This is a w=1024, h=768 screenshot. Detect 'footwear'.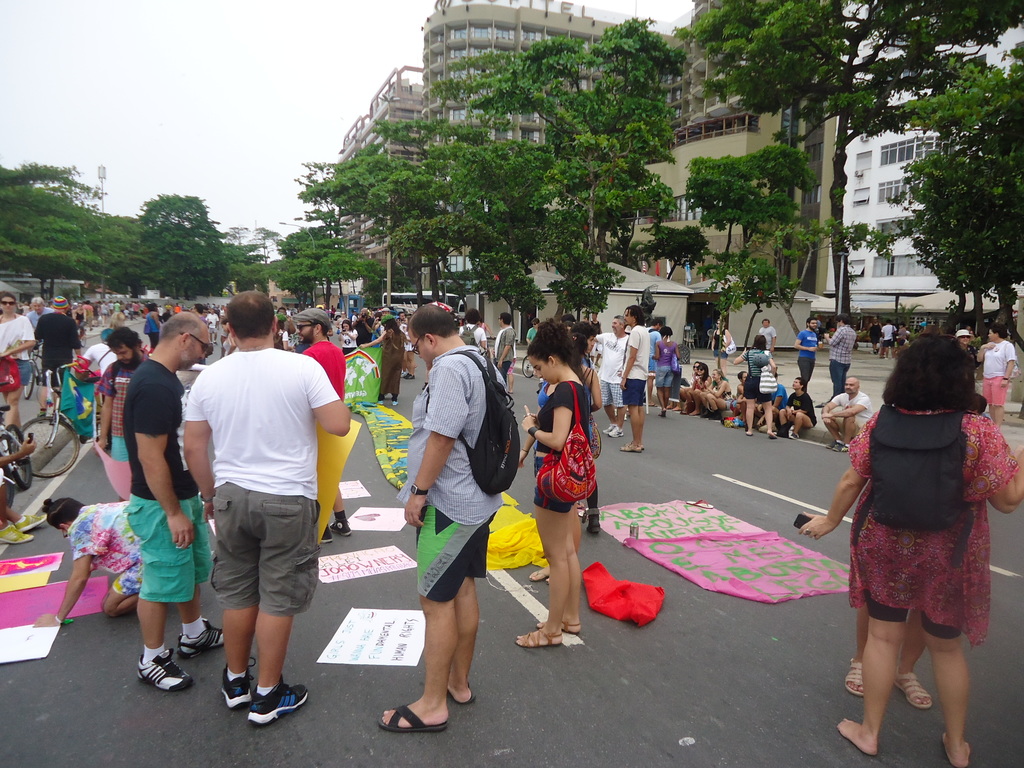
(321,527,334,546).
